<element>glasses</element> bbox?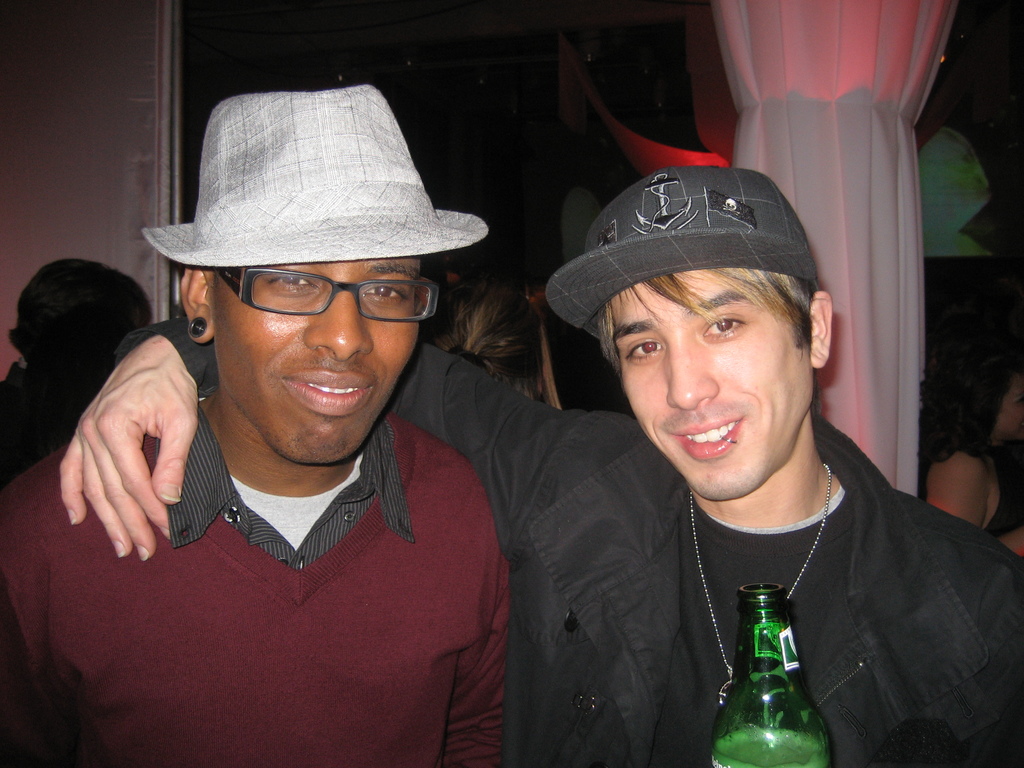
(220,264,442,317)
